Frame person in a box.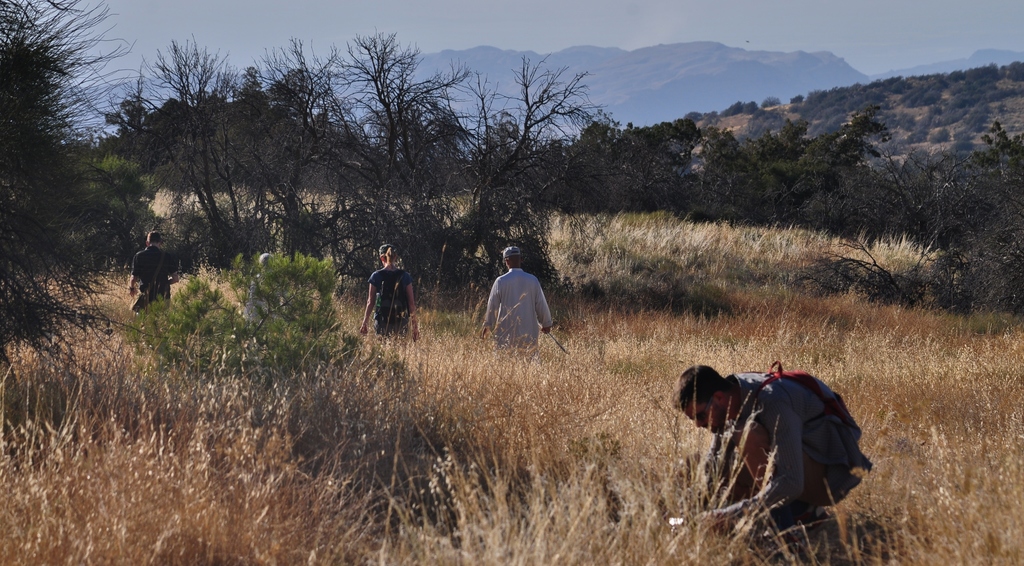
(482,242,556,346).
